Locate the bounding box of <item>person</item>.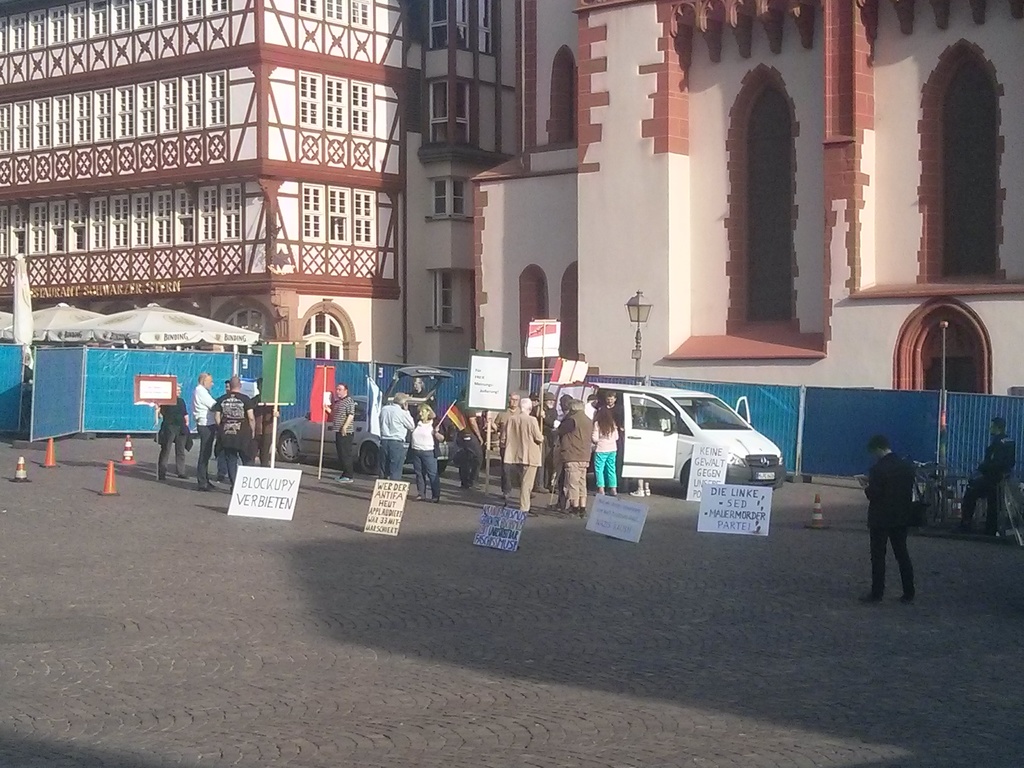
Bounding box: x1=856 y1=434 x2=917 y2=603.
